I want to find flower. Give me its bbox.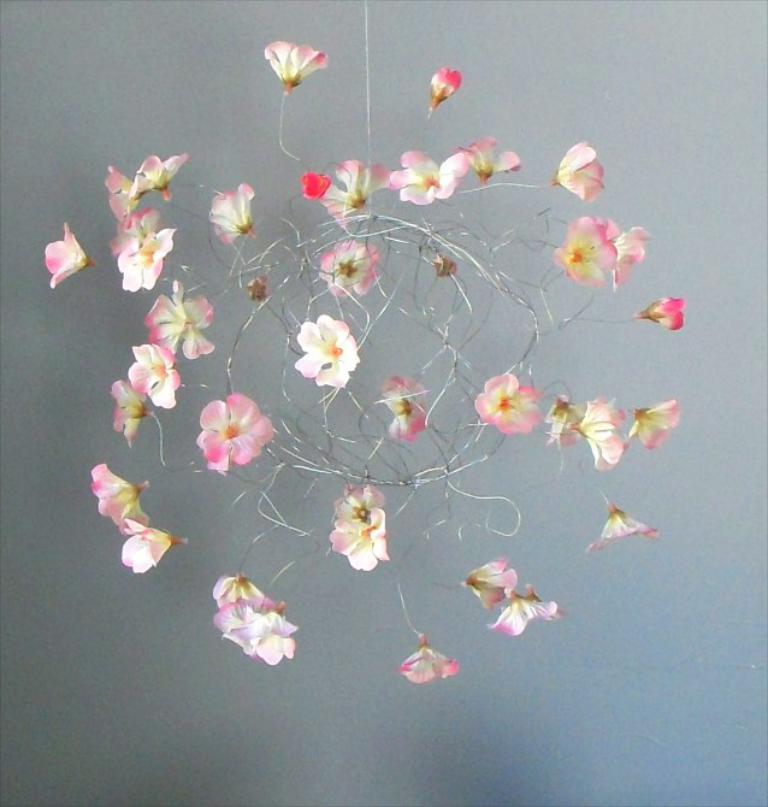
region(327, 509, 386, 572).
